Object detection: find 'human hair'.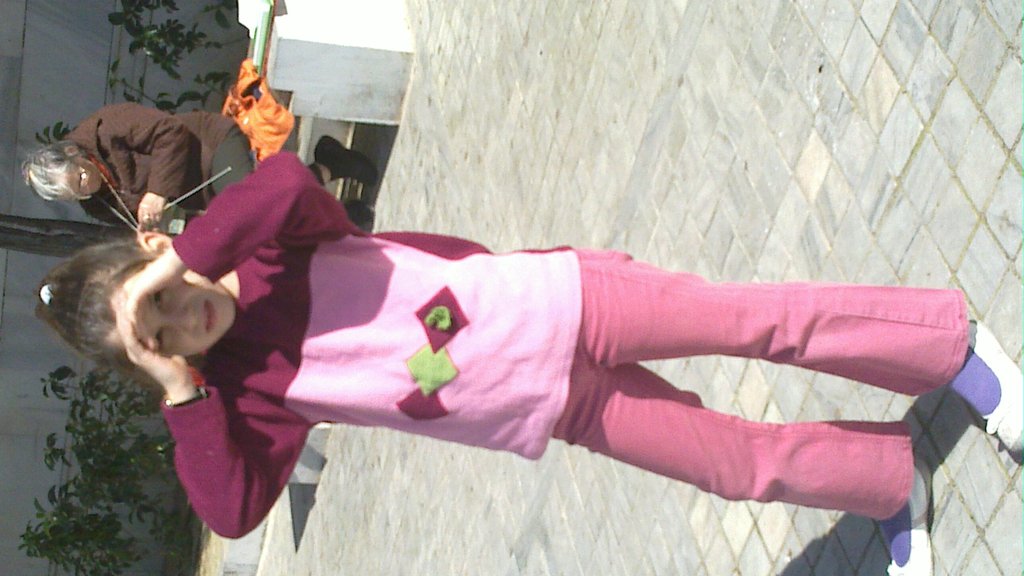
(x1=19, y1=140, x2=94, y2=204).
